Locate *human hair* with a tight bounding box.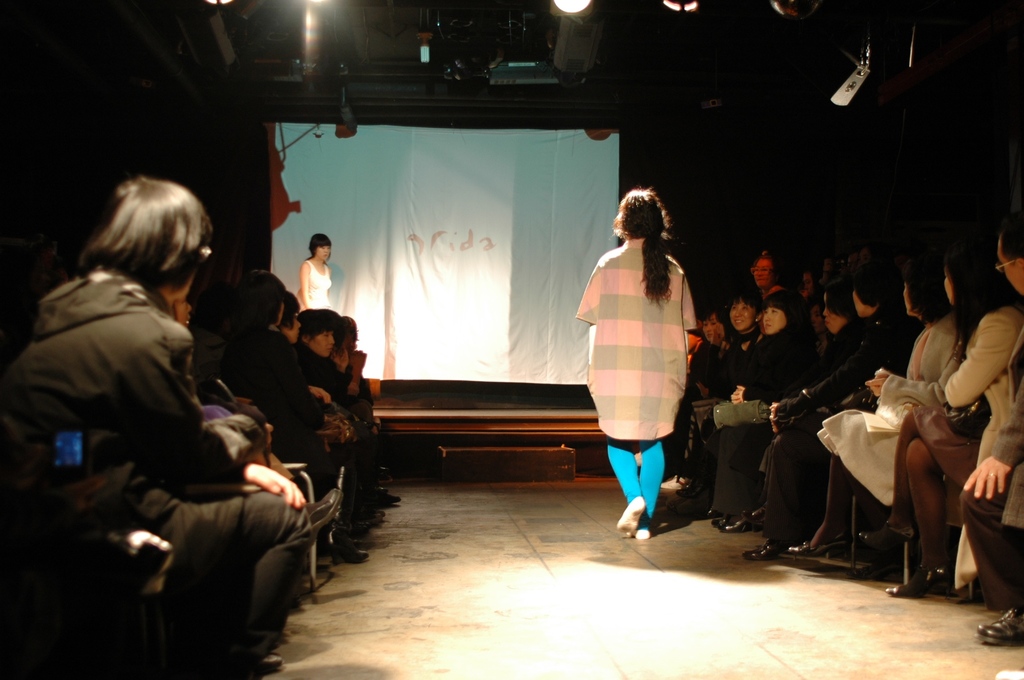
rect(610, 188, 671, 310).
